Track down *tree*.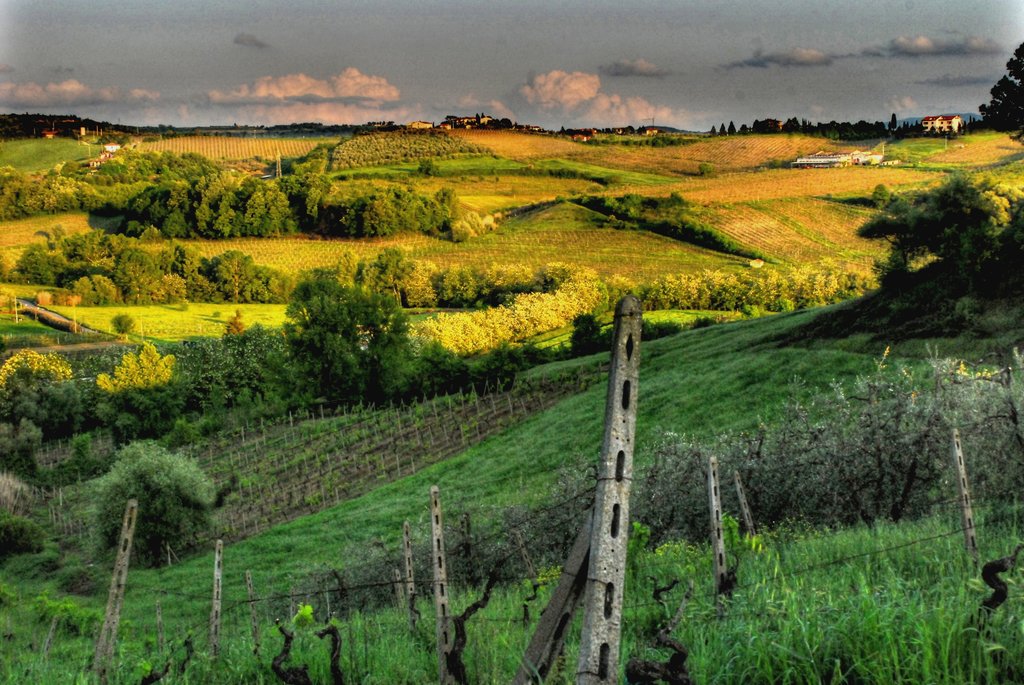
Tracked to {"left": 0, "top": 347, "right": 69, "bottom": 391}.
